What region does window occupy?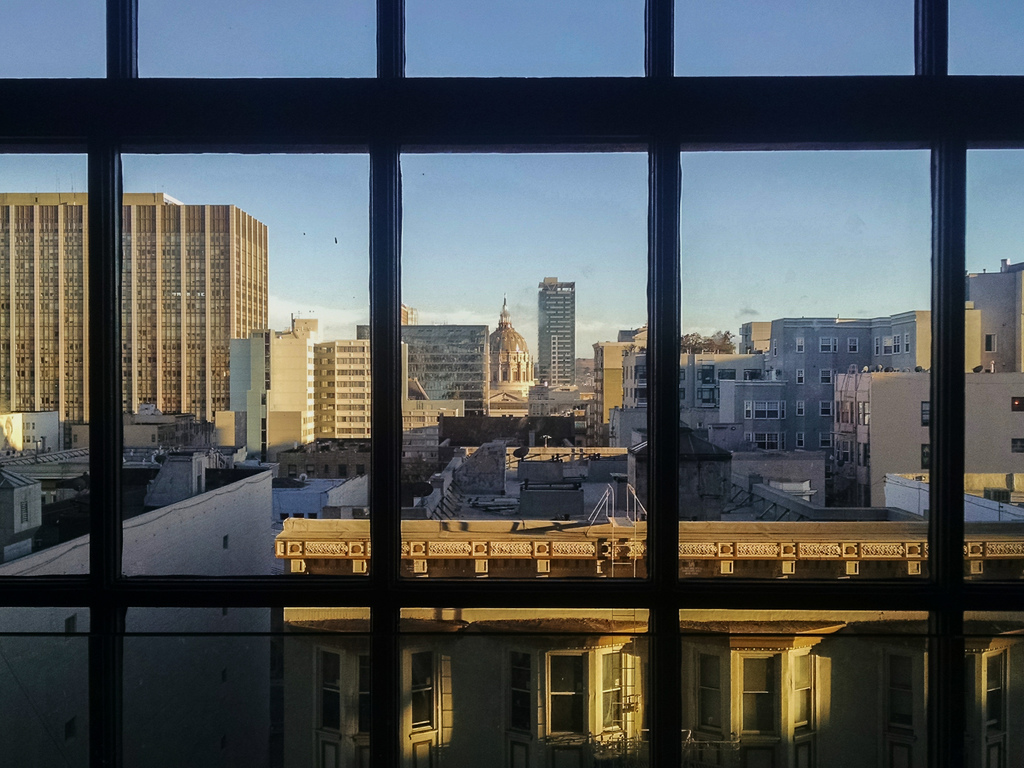
[left=314, top=646, right=435, bottom=733].
